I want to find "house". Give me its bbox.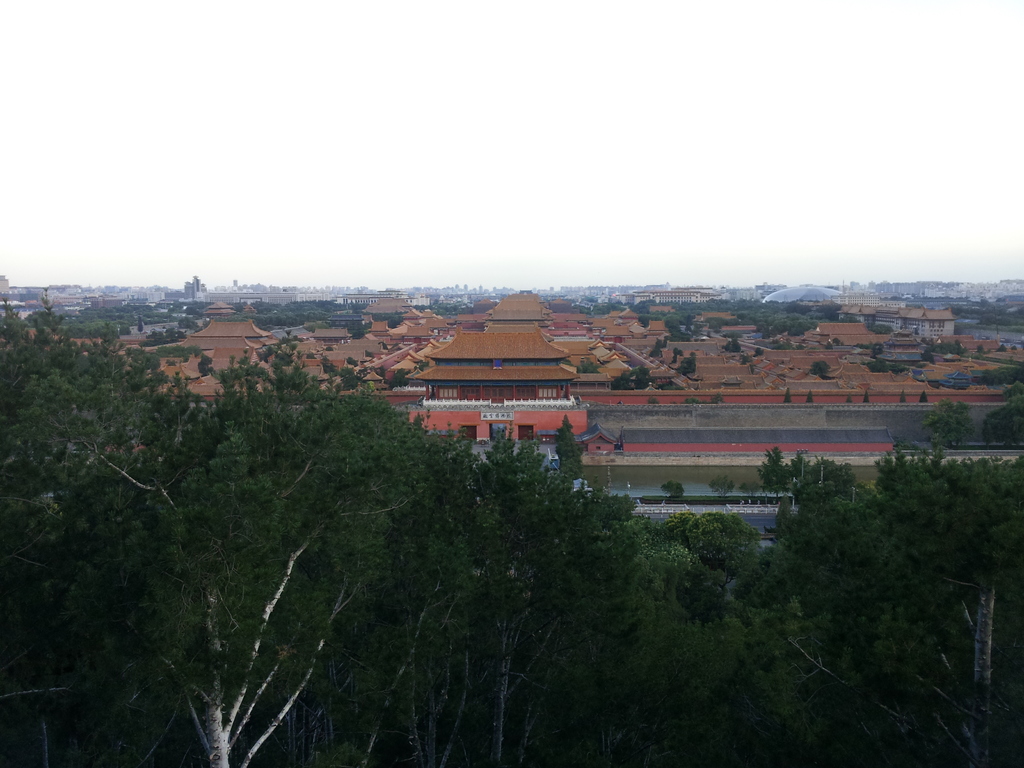
left=405, top=323, right=579, bottom=437.
